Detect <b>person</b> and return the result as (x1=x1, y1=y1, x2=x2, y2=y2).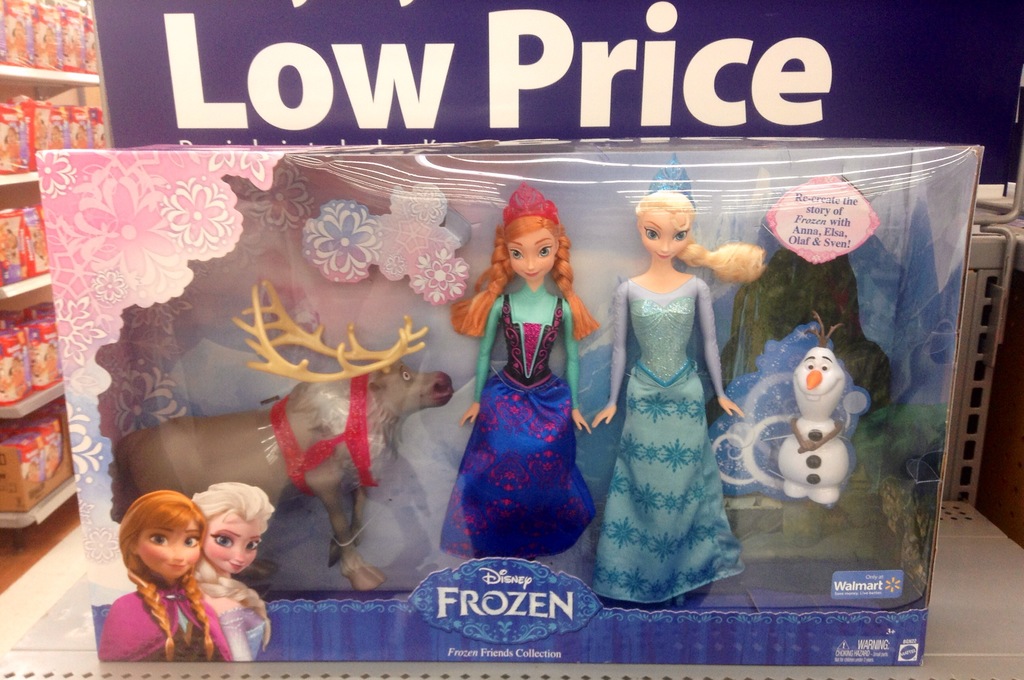
(x1=179, y1=484, x2=269, y2=679).
